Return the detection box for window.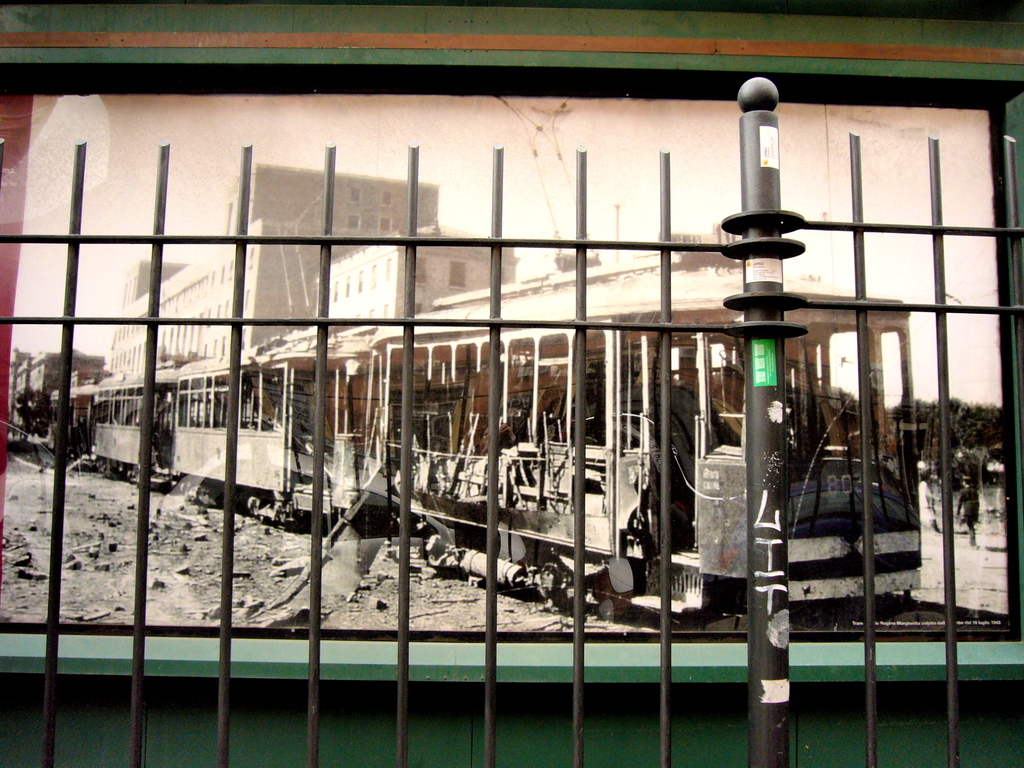
[417, 254, 428, 282].
